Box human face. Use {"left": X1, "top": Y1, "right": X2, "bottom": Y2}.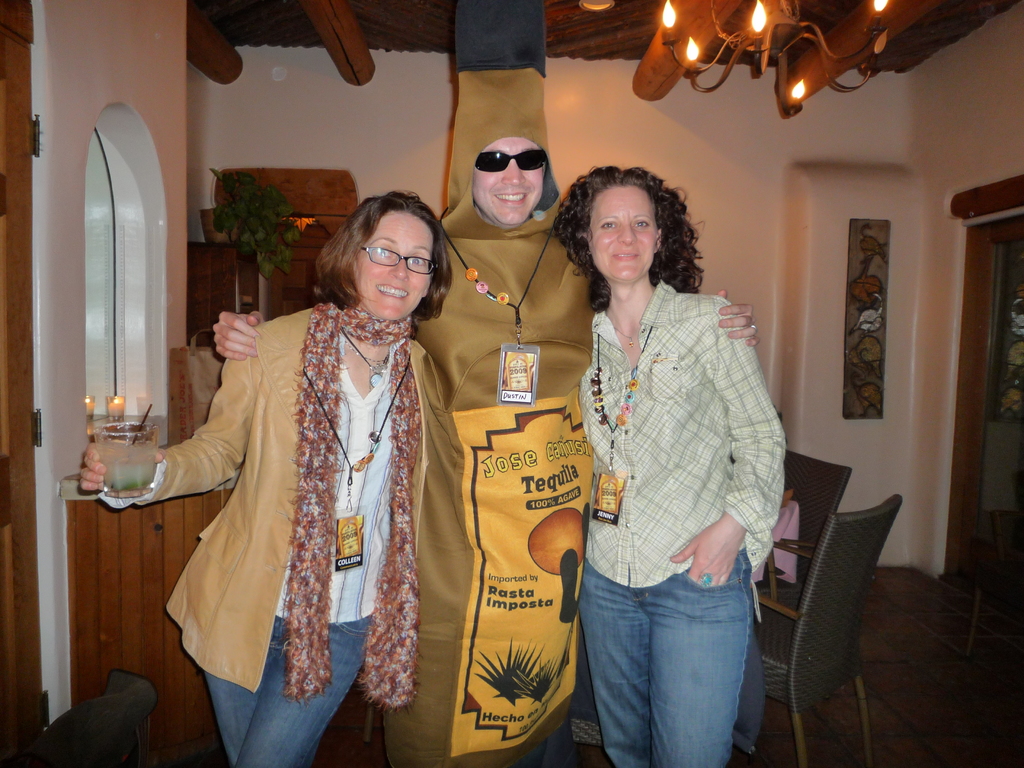
{"left": 472, "top": 137, "right": 543, "bottom": 224}.
